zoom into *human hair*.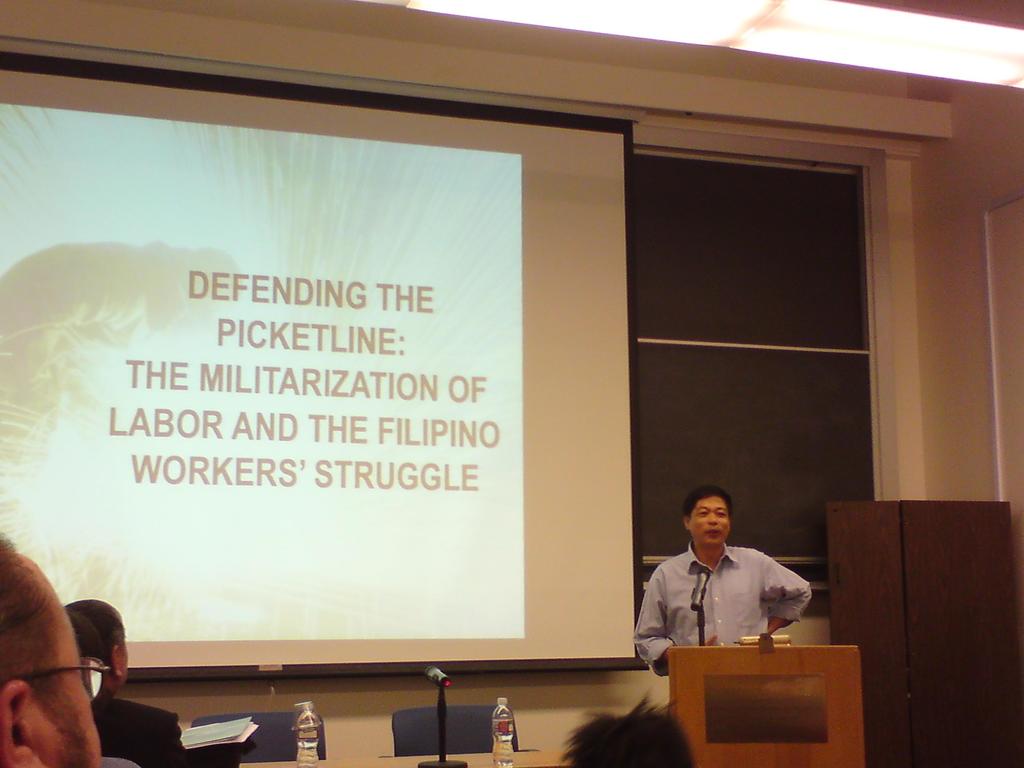
Zoom target: region(556, 686, 695, 767).
